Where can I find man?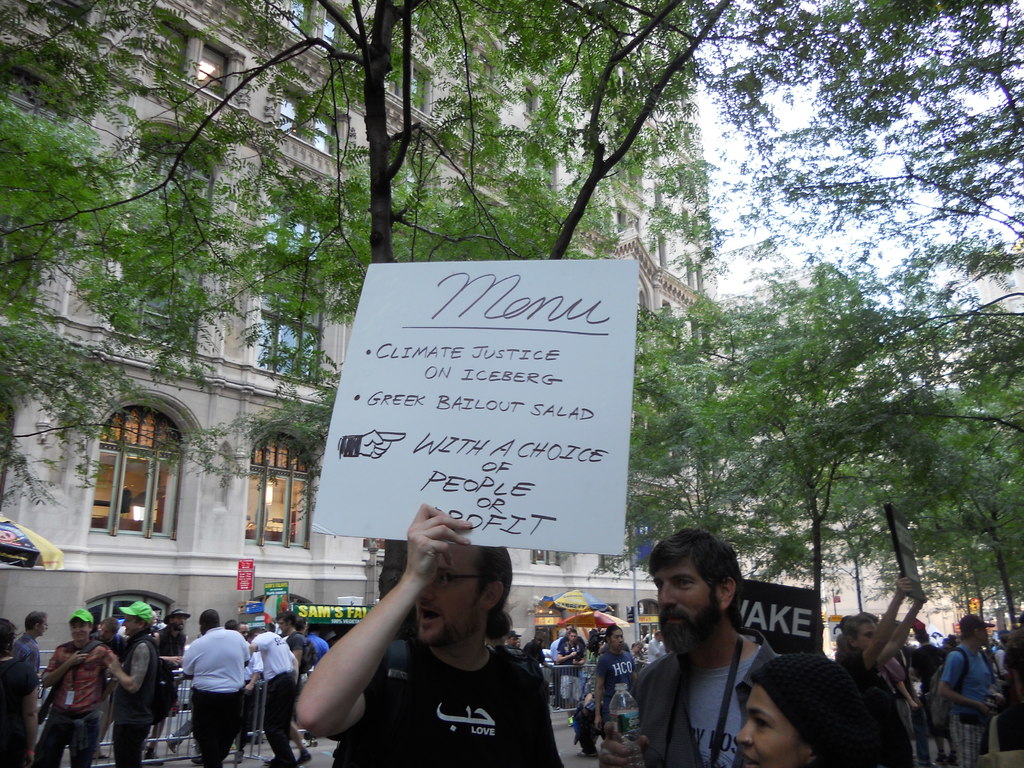
You can find it at pyautogui.locateOnScreen(556, 628, 586, 729).
